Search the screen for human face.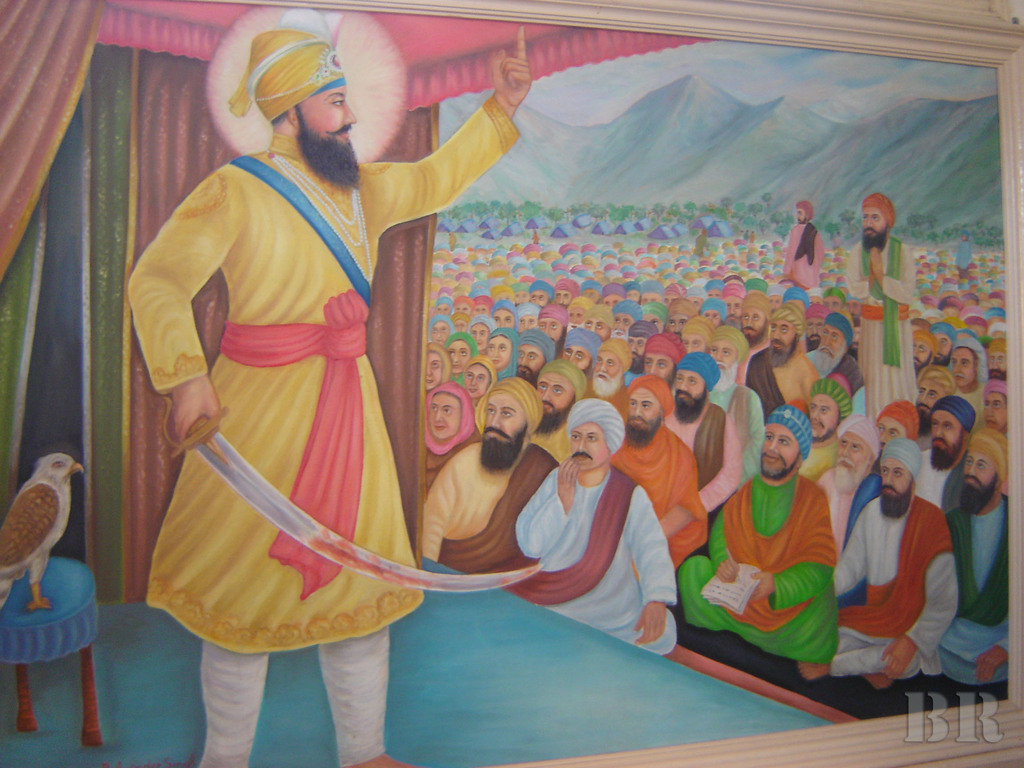
Found at [584, 317, 612, 340].
